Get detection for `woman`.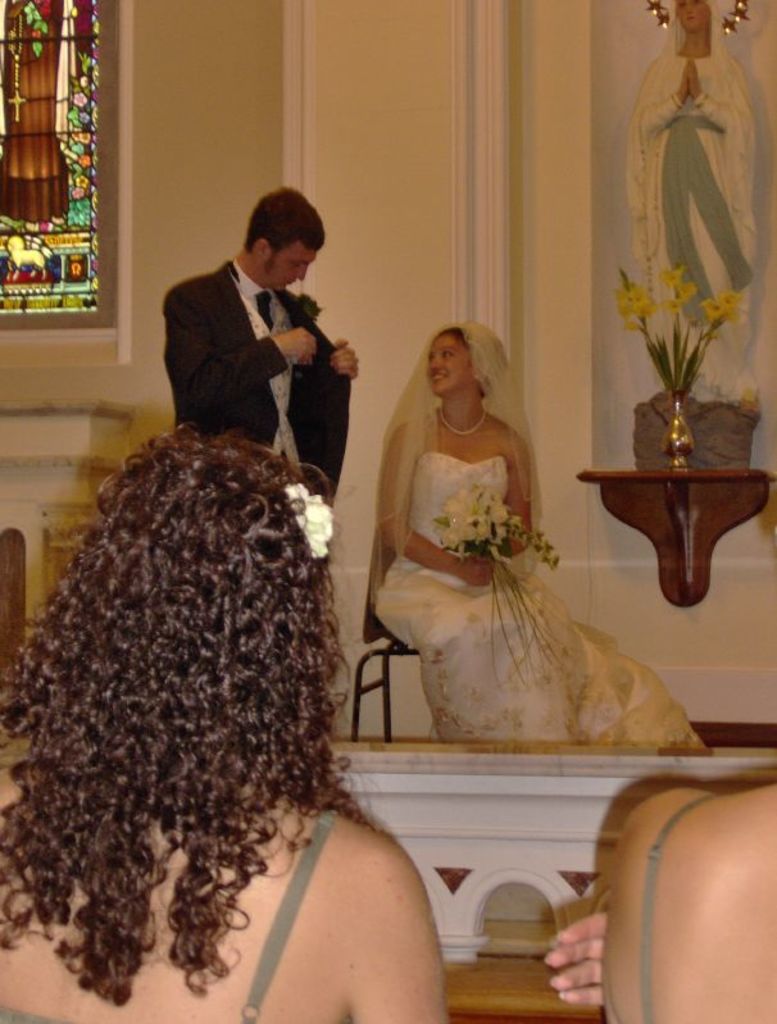
Detection: [0,427,449,1023].
